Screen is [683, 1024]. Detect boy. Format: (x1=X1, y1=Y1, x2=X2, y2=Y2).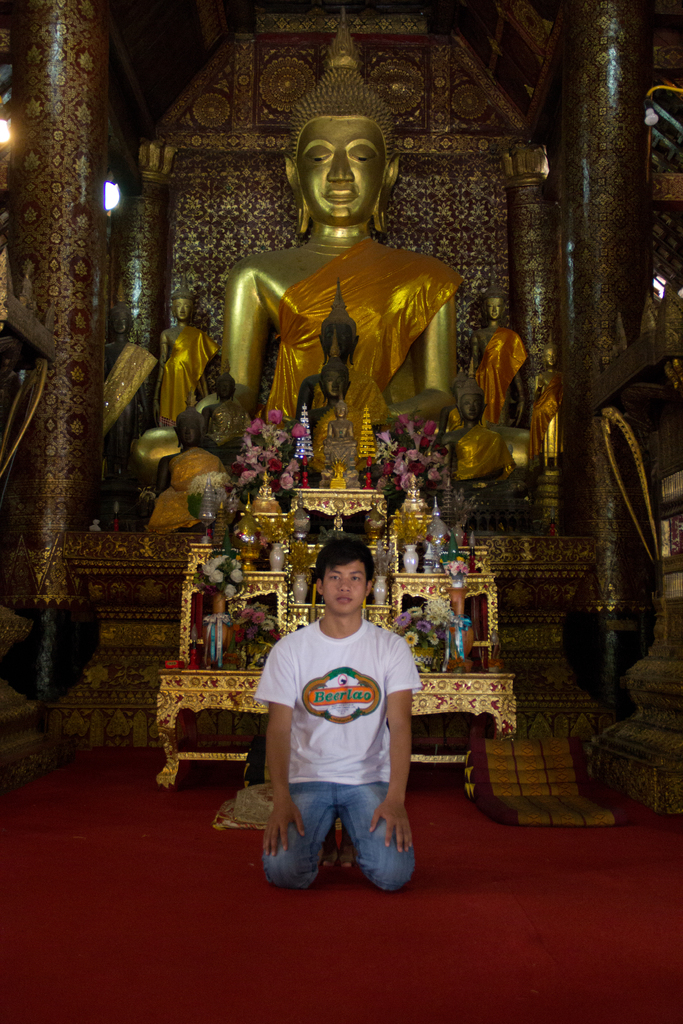
(x1=243, y1=541, x2=425, y2=897).
